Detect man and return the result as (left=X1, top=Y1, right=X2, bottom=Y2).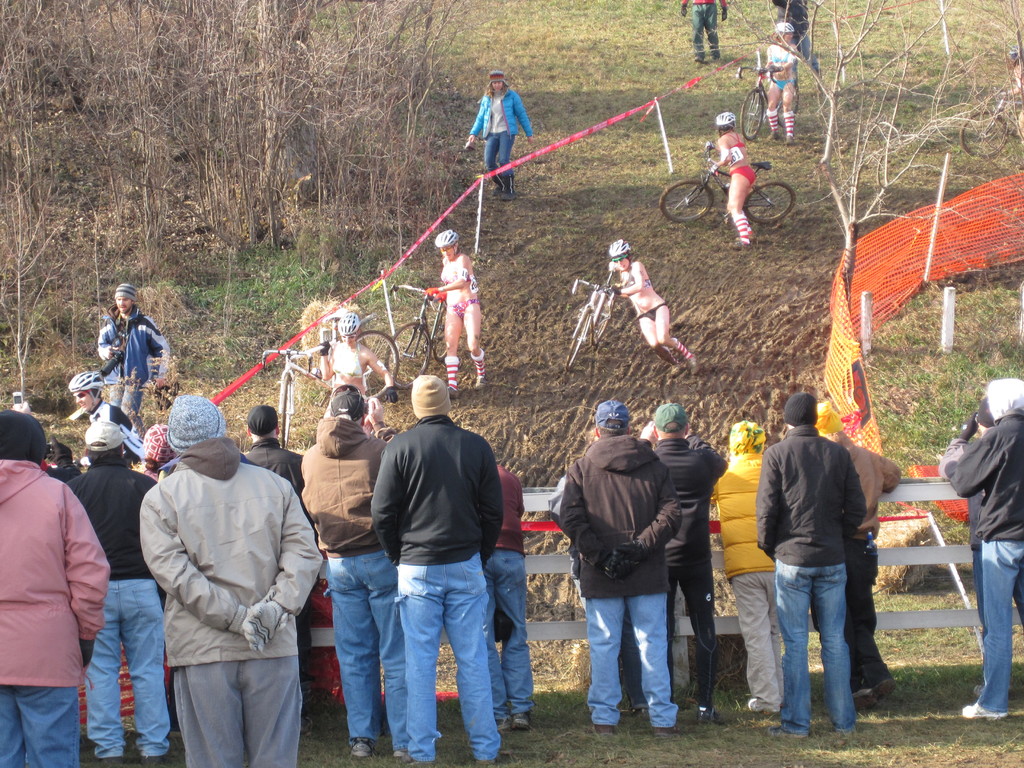
(left=371, top=375, right=504, bottom=767).
